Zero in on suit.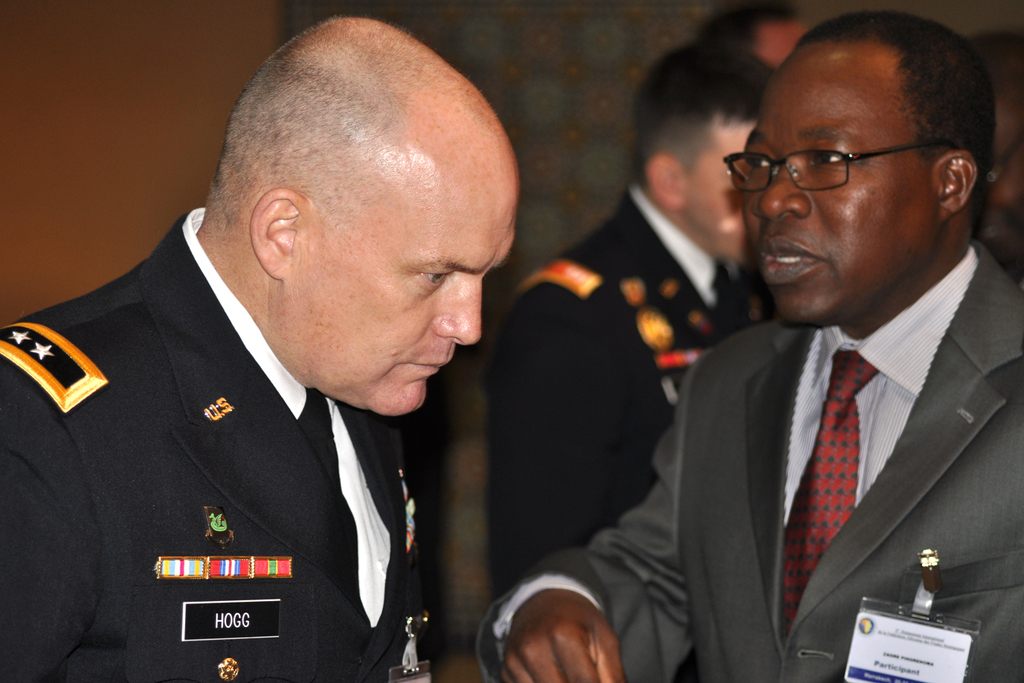
Zeroed in: bbox=(14, 194, 511, 660).
